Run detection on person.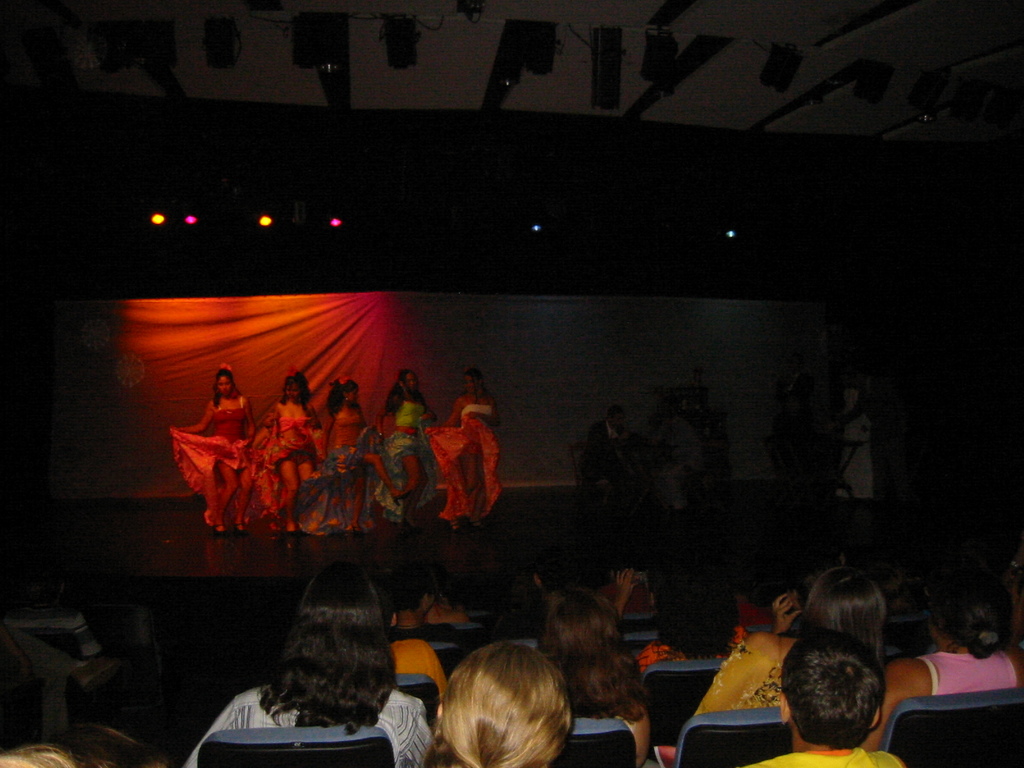
Result: locate(576, 403, 640, 520).
